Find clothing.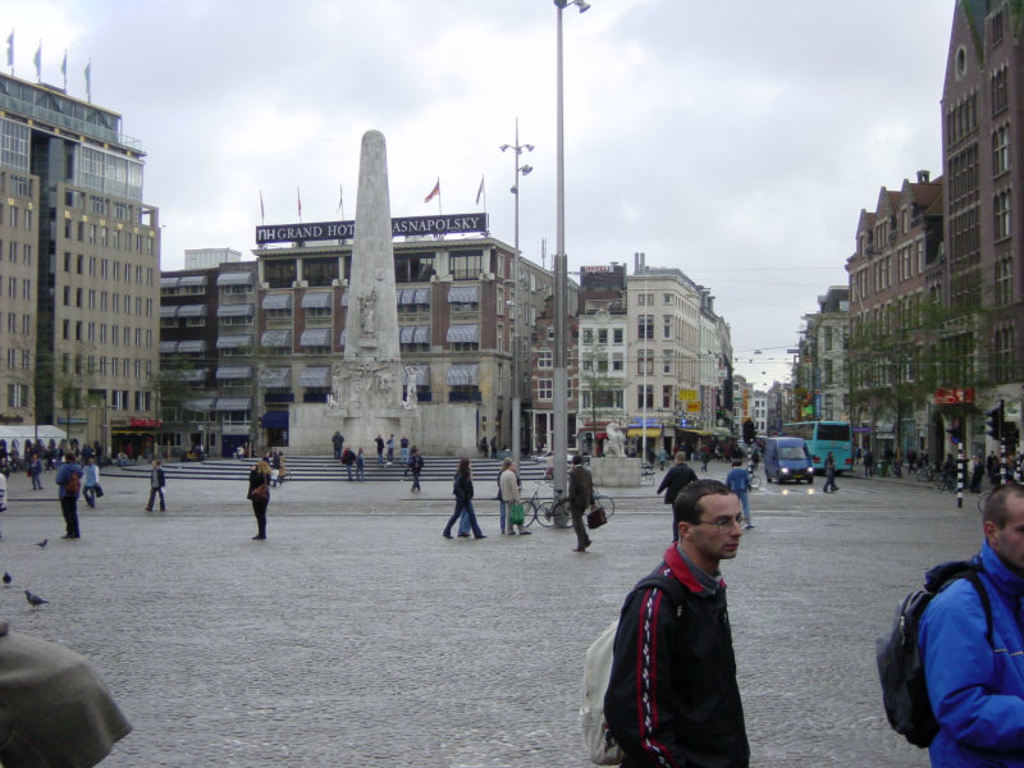
bbox=[616, 556, 746, 767].
